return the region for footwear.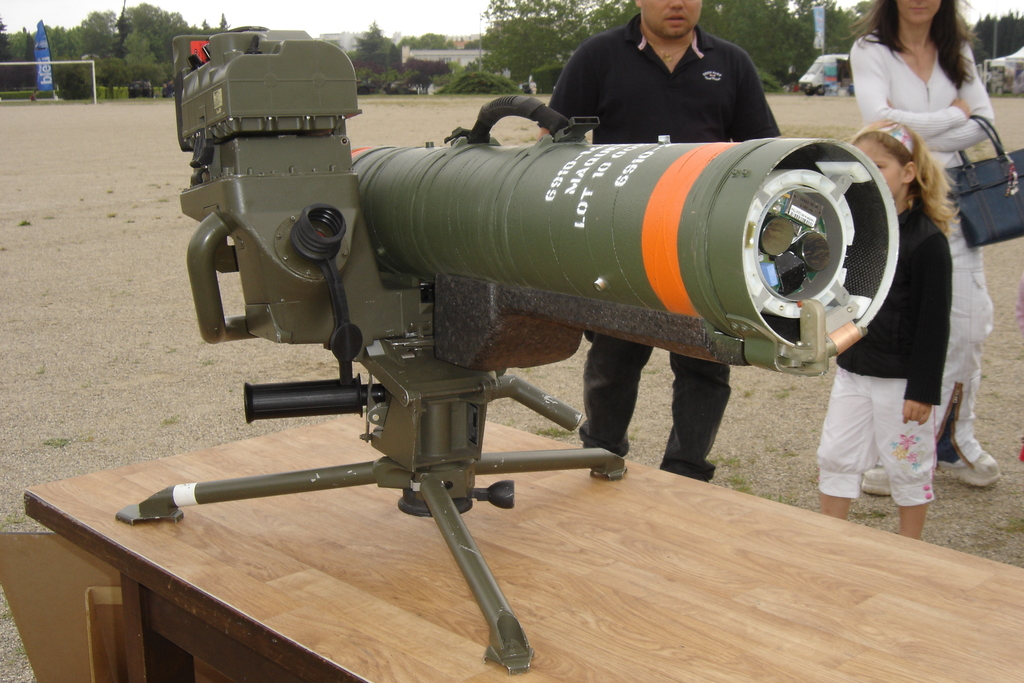
[936,450,1002,490].
